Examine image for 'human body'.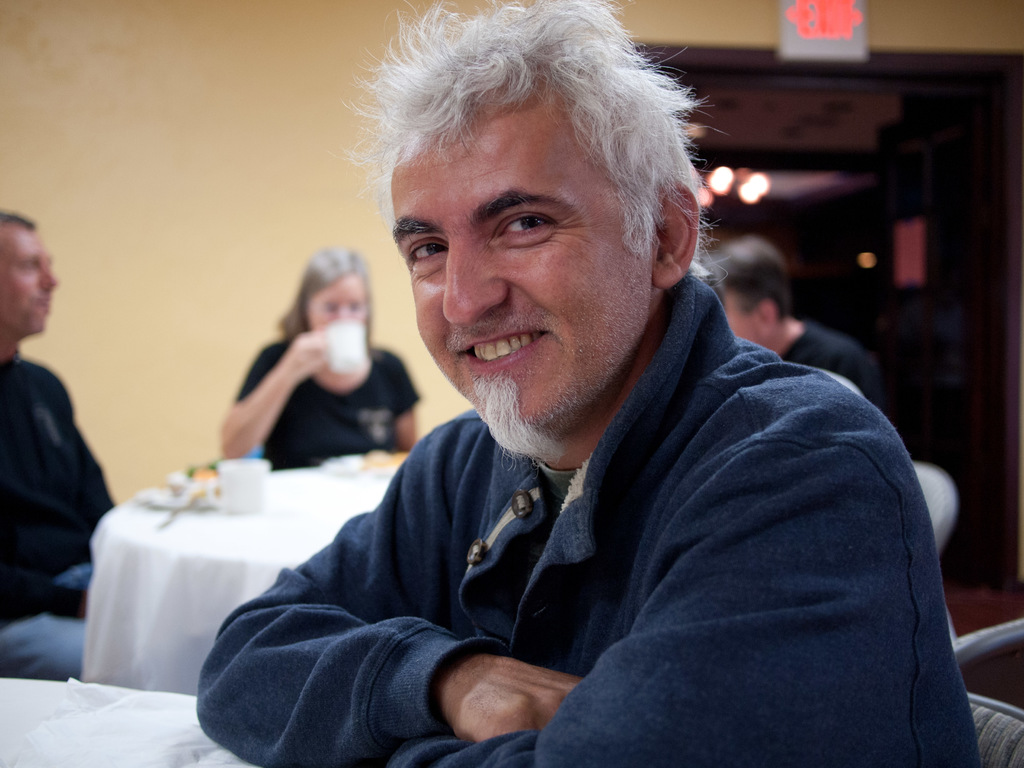
Examination result: <region>765, 325, 884, 434</region>.
